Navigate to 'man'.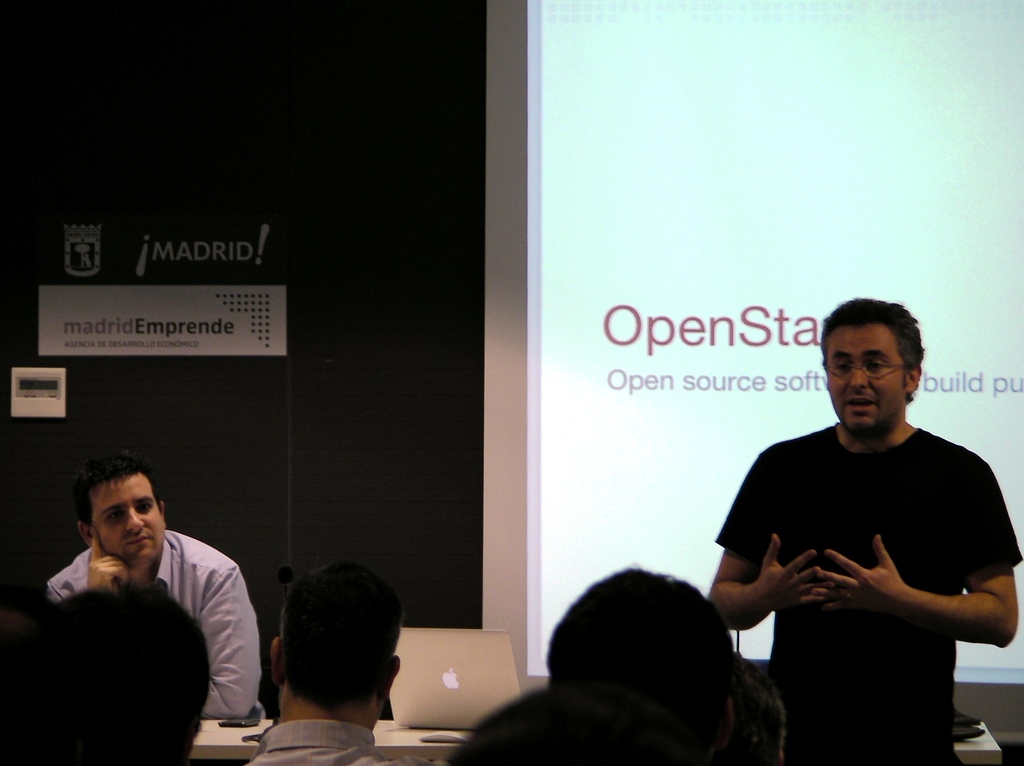
Navigation target: 687:308:1023:751.
